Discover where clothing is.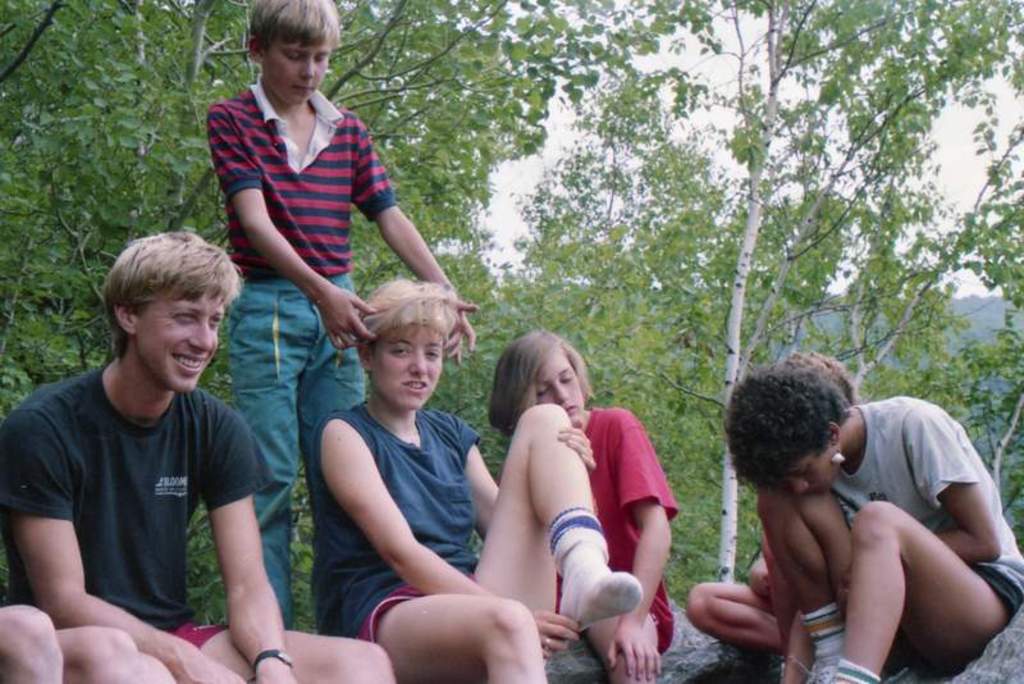
Discovered at x1=585, y1=403, x2=680, y2=655.
